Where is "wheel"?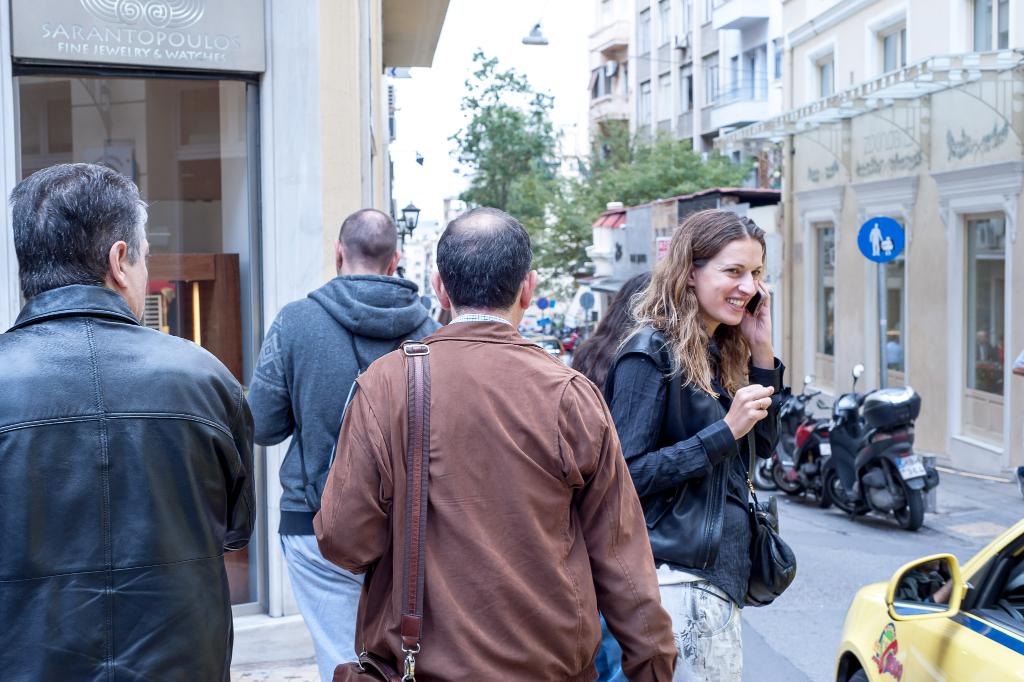
824, 467, 879, 517.
